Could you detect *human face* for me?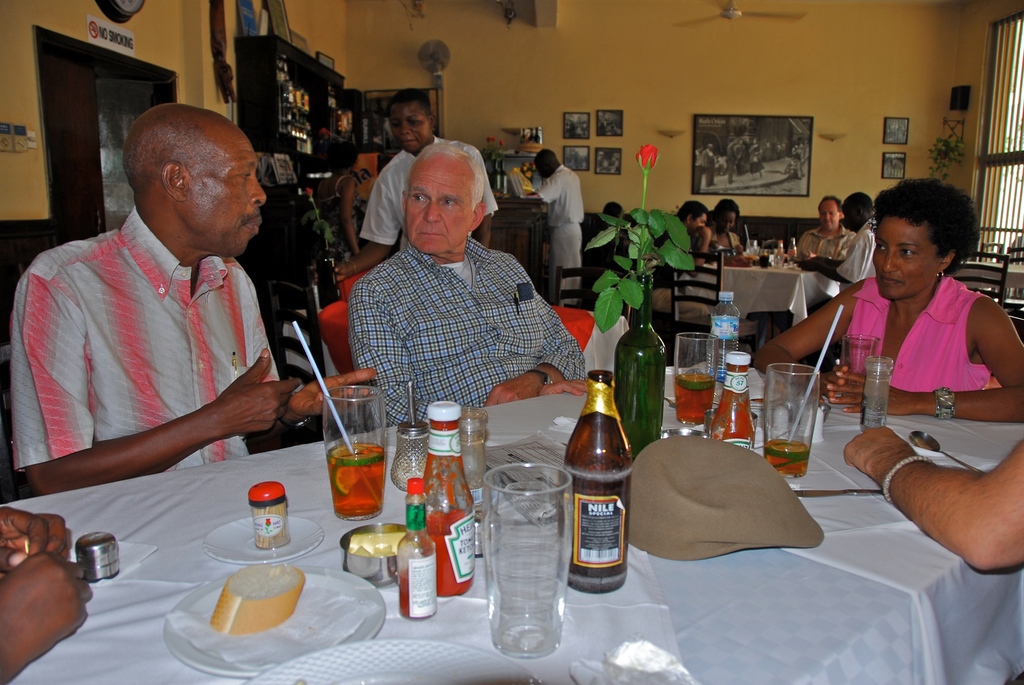
Detection result: bbox=[403, 148, 473, 249].
